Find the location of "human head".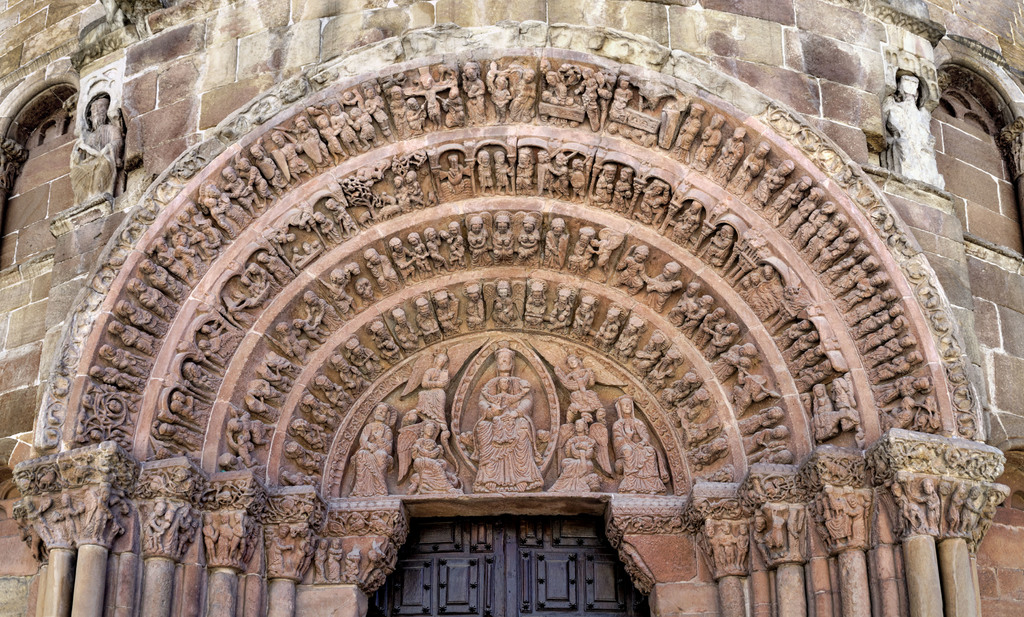
Location: left=691, top=105, right=705, bottom=116.
